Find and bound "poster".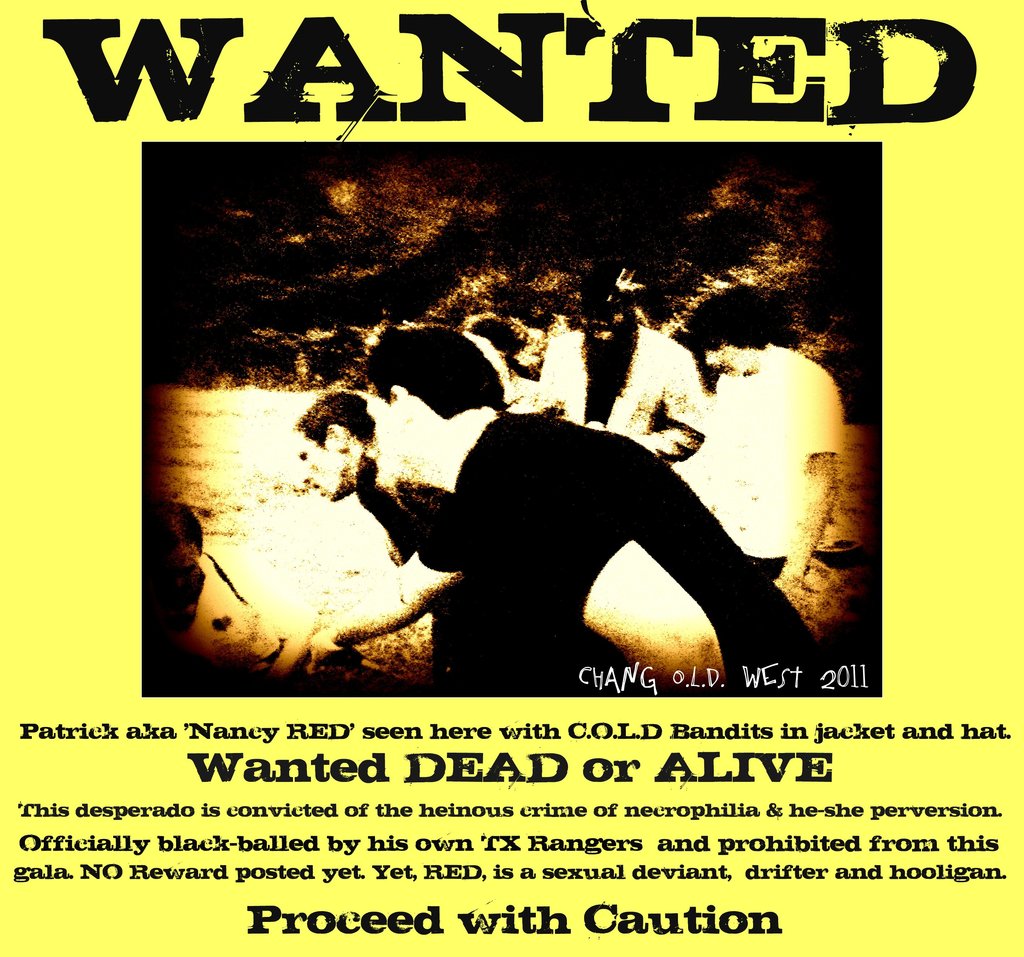
Bound: (0, 0, 1023, 956).
